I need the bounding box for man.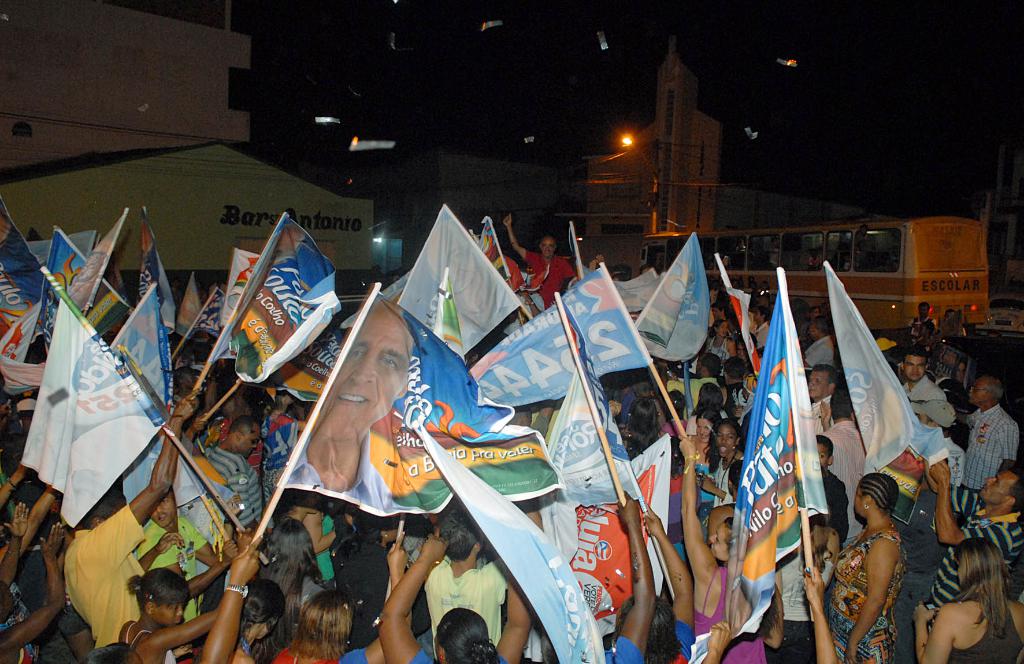
Here it is: 207 407 274 542.
